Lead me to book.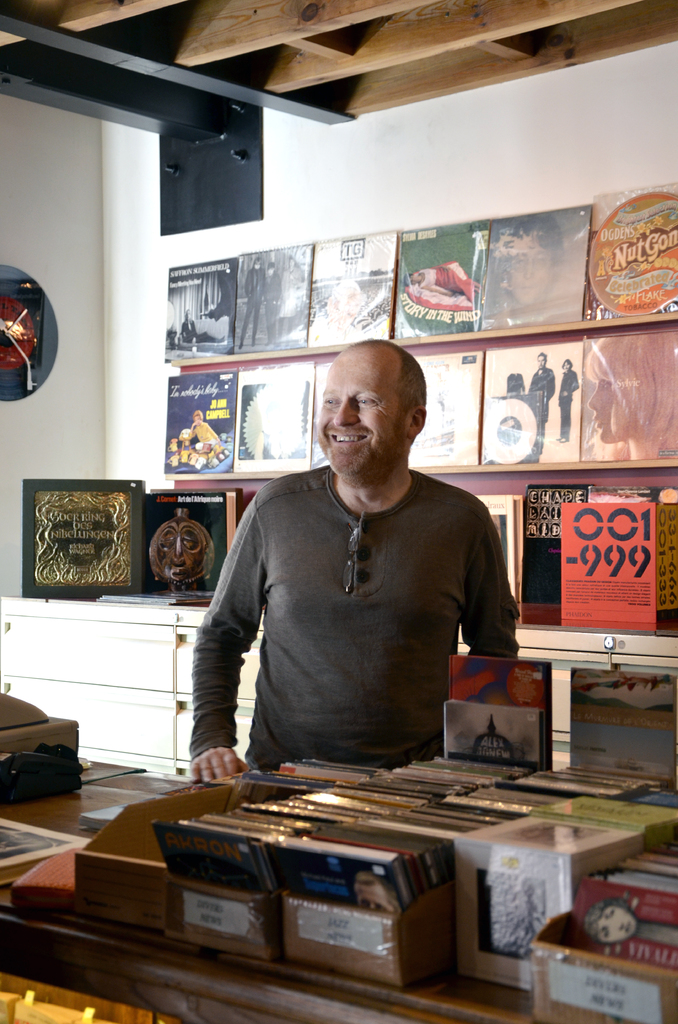
Lead to <region>475, 204, 593, 330</region>.
